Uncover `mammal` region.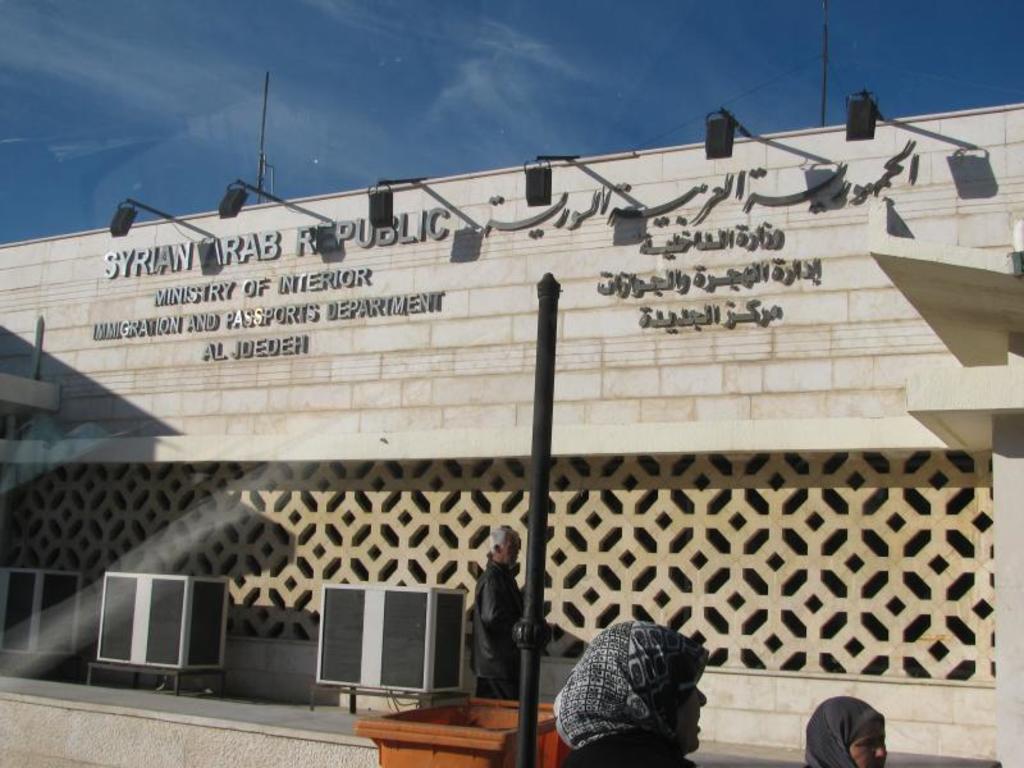
Uncovered: (left=540, top=630, right=727, bottom=765).
